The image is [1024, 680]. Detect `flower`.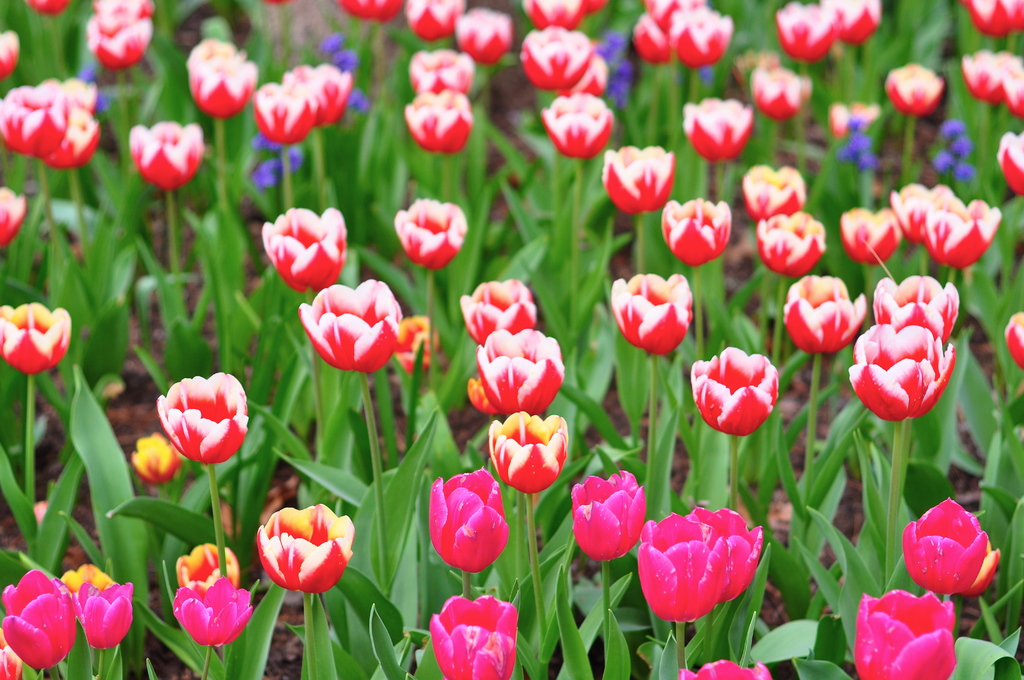
Detection: left=890, top=182, right=952, bottom=239.
